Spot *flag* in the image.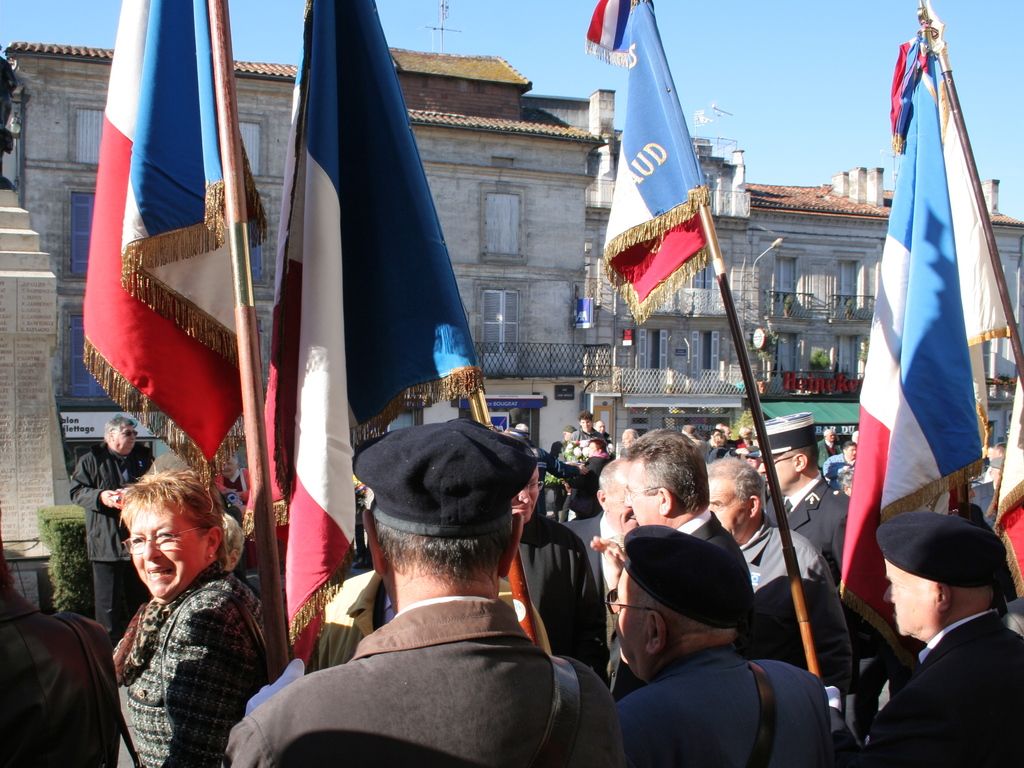
*flag* found at 590 0 716 334.
